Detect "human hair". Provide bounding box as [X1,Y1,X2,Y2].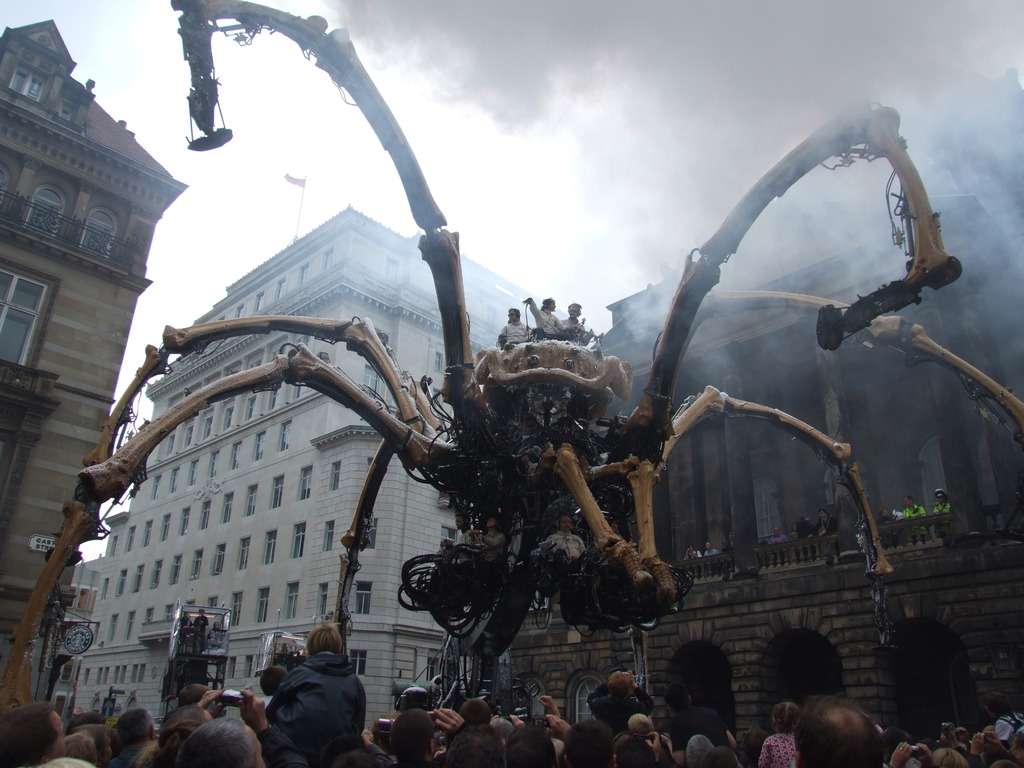
[305,621,341,658].
